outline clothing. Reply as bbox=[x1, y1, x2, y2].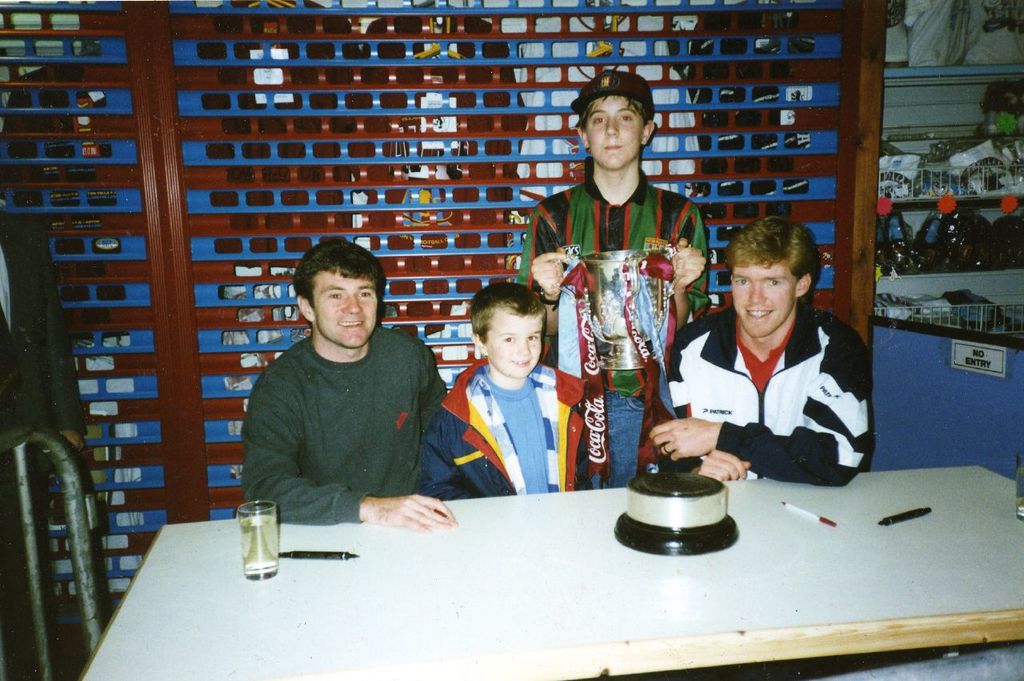
bbox=[245, 317, 444, 523].
